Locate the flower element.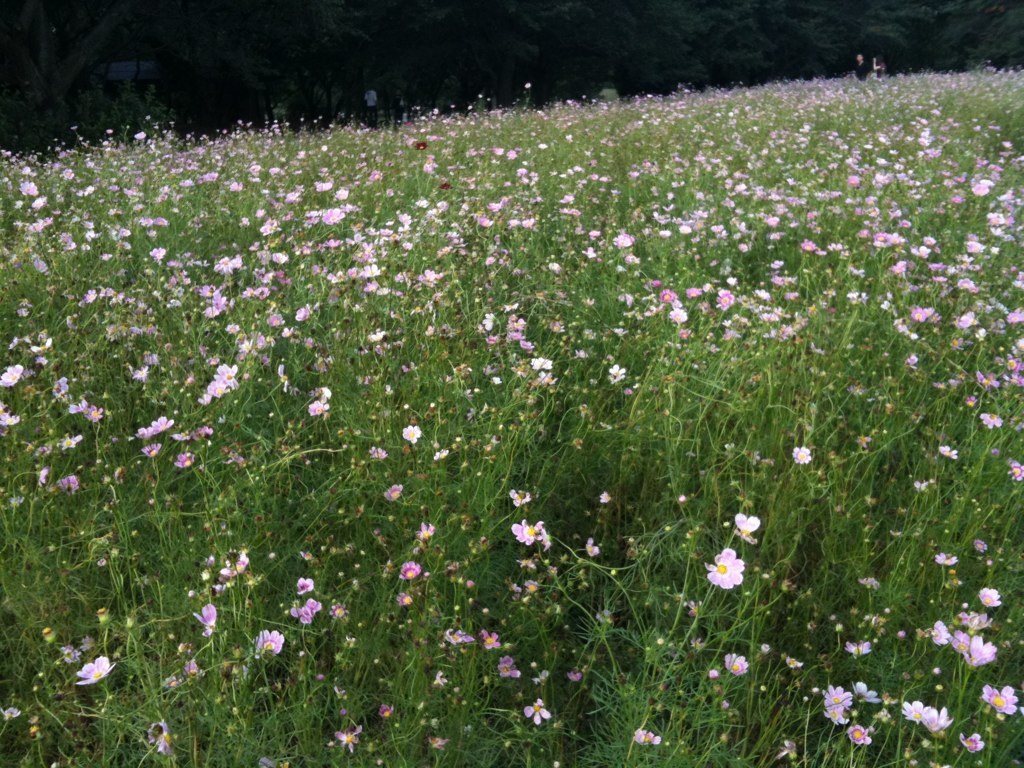
Element bbox: region(853, 680, 882, 707).
